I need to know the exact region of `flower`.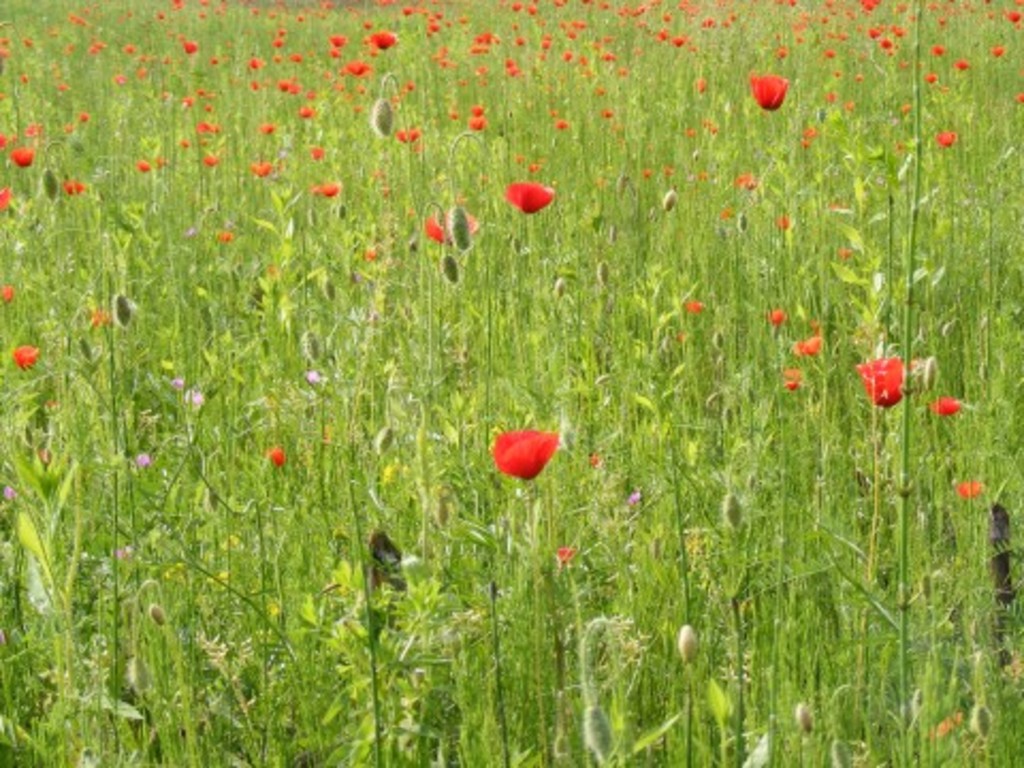
Region: 171:378:181:390.
